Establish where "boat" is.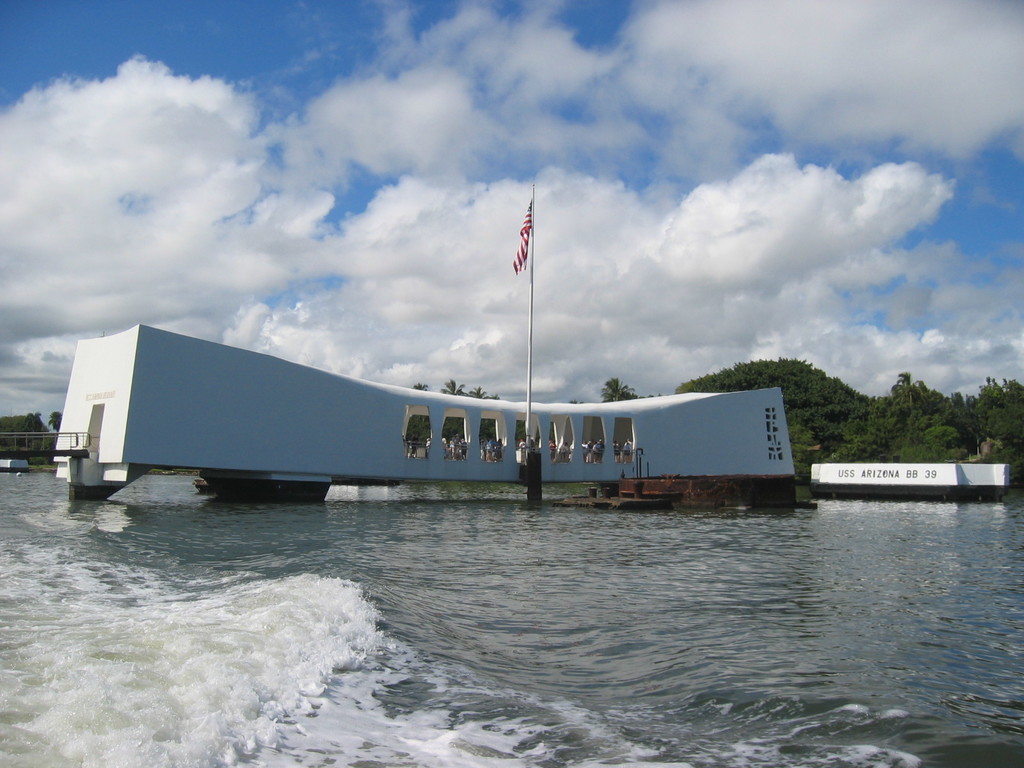
Established at <bbox>4, 305, 818, 520</bbox>.
